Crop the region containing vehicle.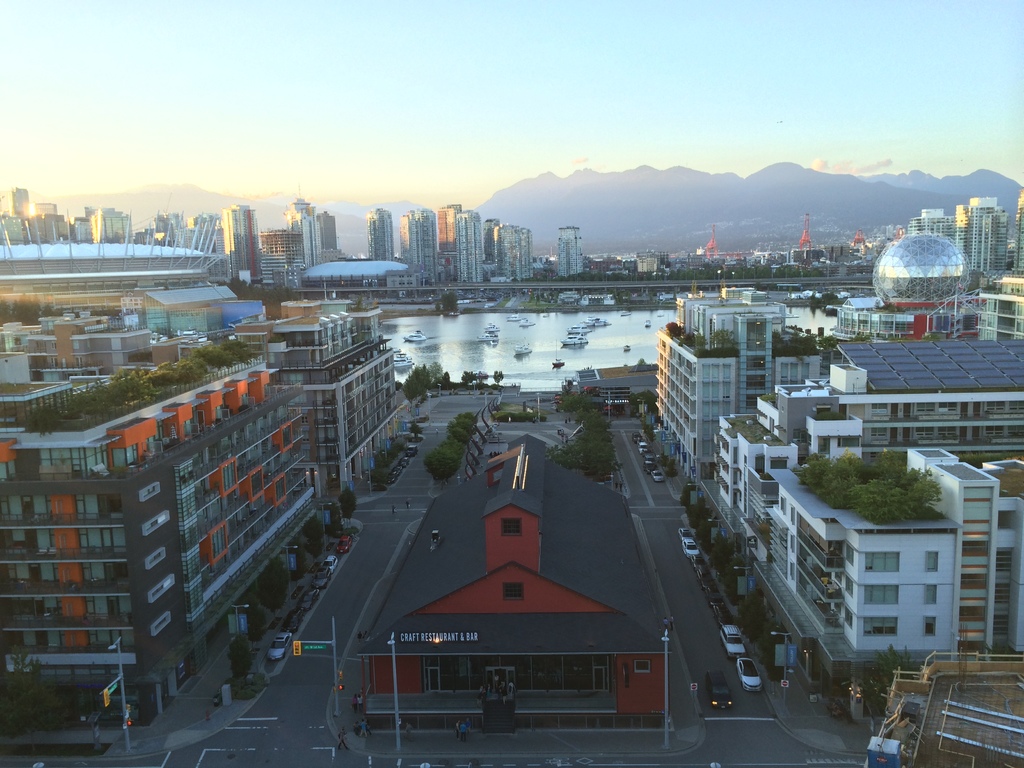
Crop region: box(513, 342, 533, 359).
